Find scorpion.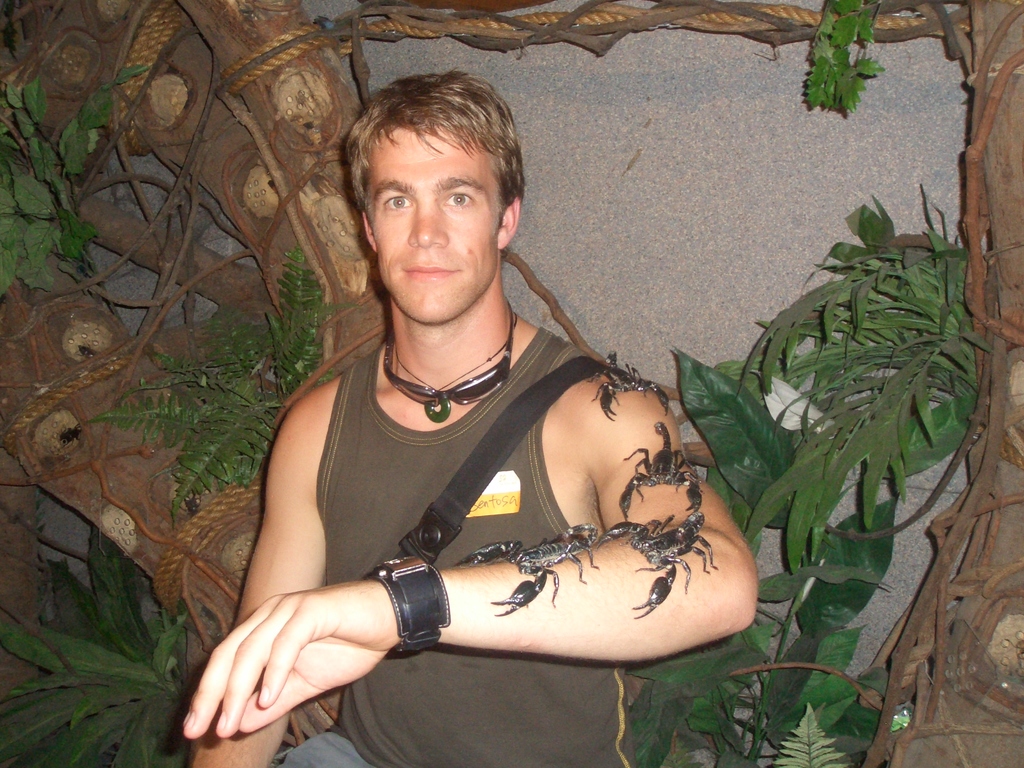
l=604, t=481, r=721, b=621.
